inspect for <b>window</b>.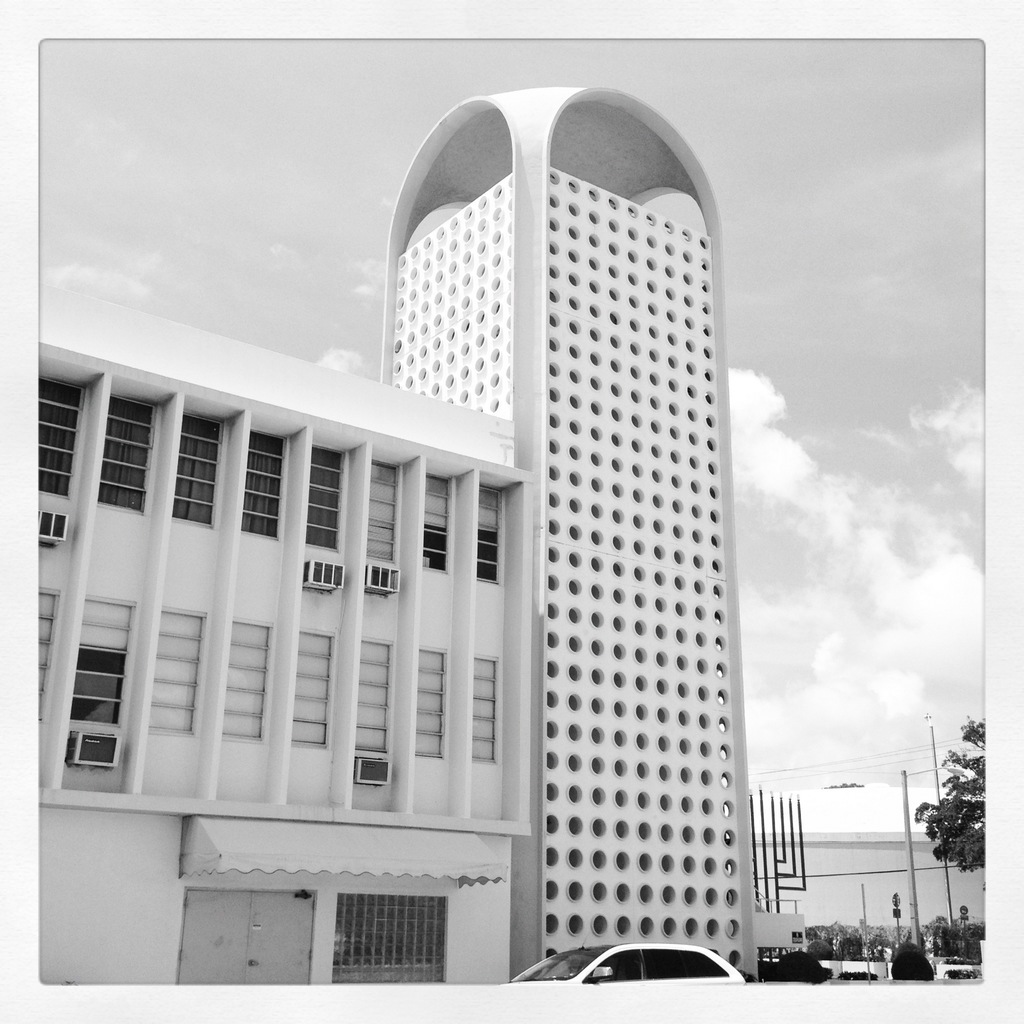
Inspection: Rect(151, 606, 204, 732).
